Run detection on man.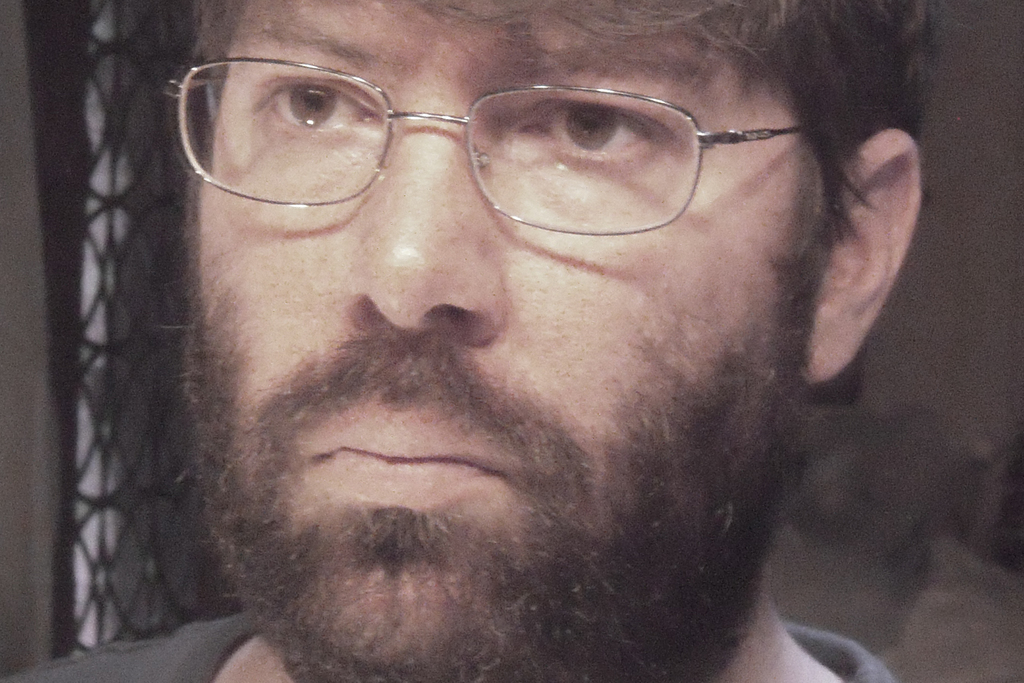
Result: region(29, 28, 996, 669).
